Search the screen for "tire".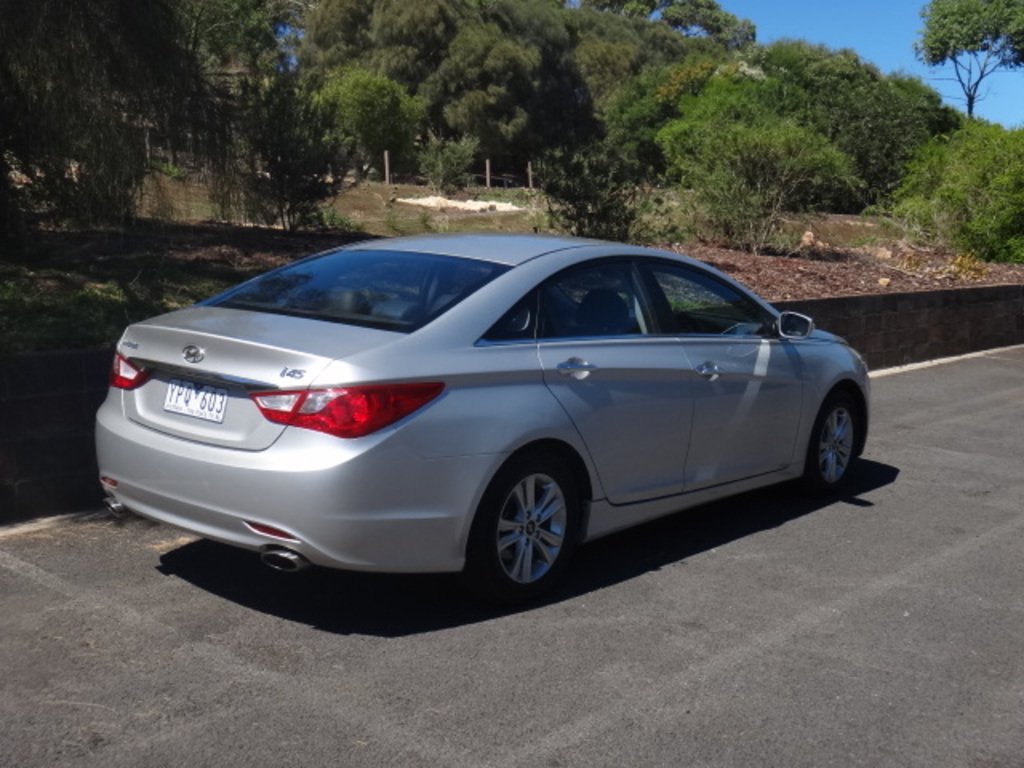
Found at 806,392,861,498.
